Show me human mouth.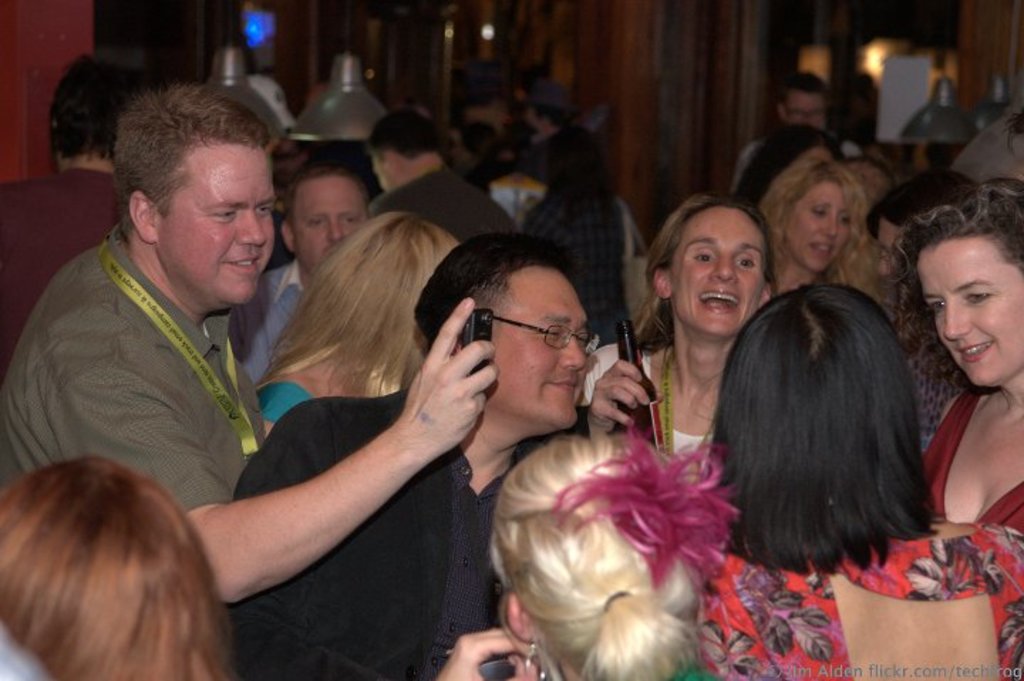
human mouth is here: [698,287,741,314].
